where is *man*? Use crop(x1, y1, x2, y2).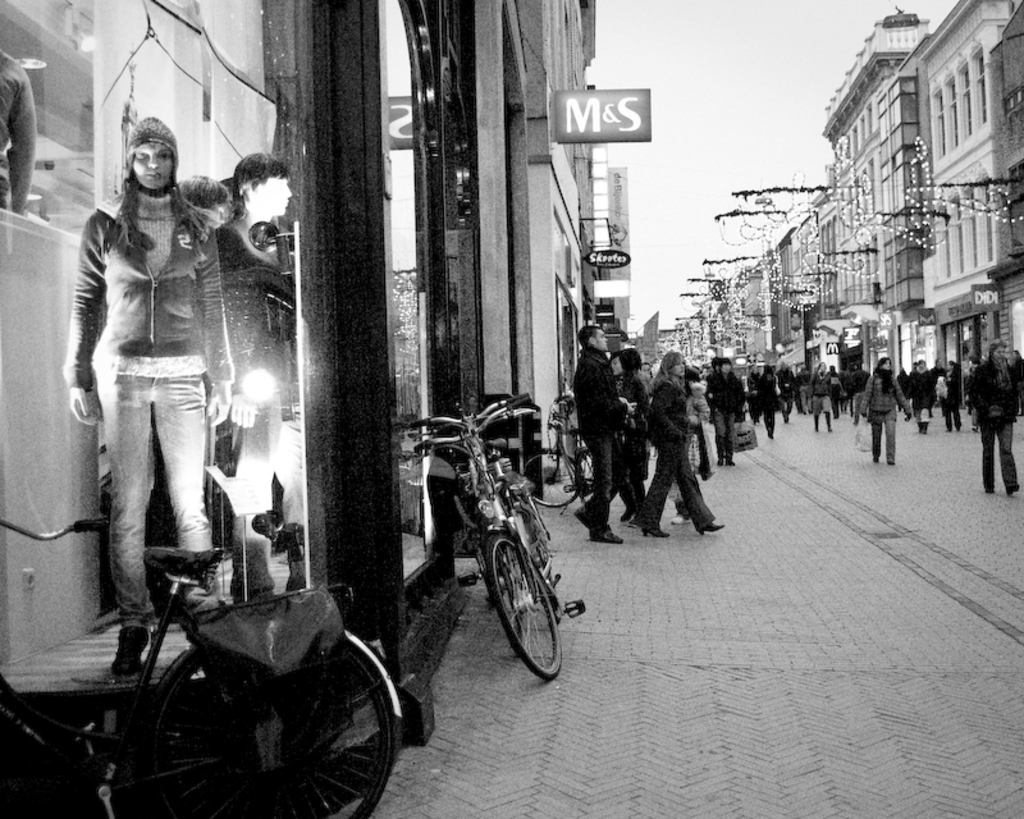
crop(570, 319, 639, 541).
